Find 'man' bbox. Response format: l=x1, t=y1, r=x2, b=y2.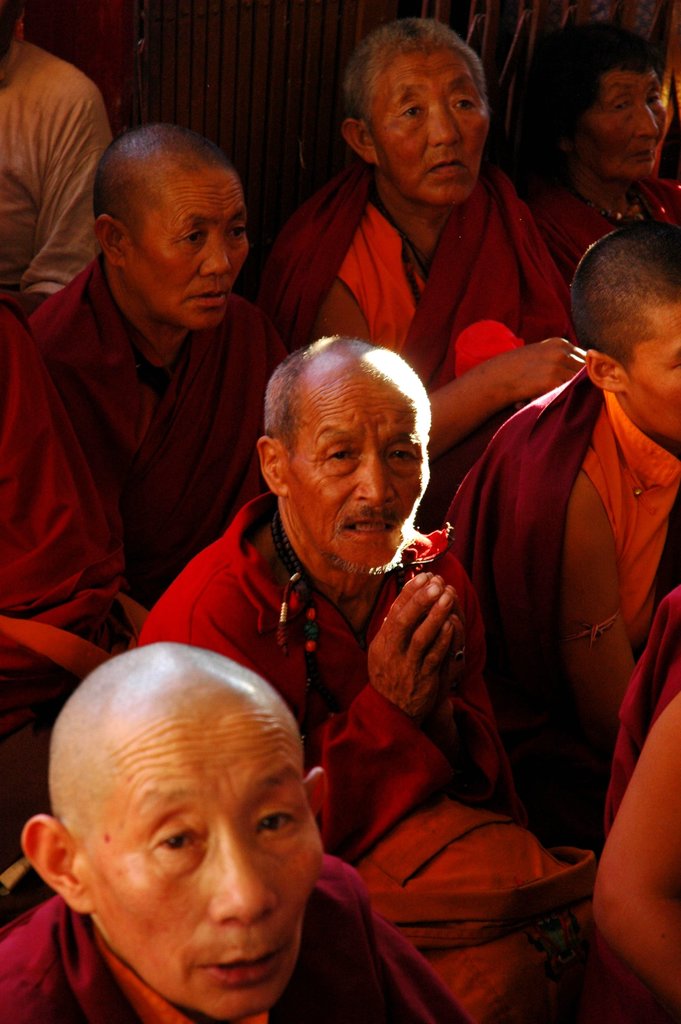
l=447, t=221, r=680, b=847.
